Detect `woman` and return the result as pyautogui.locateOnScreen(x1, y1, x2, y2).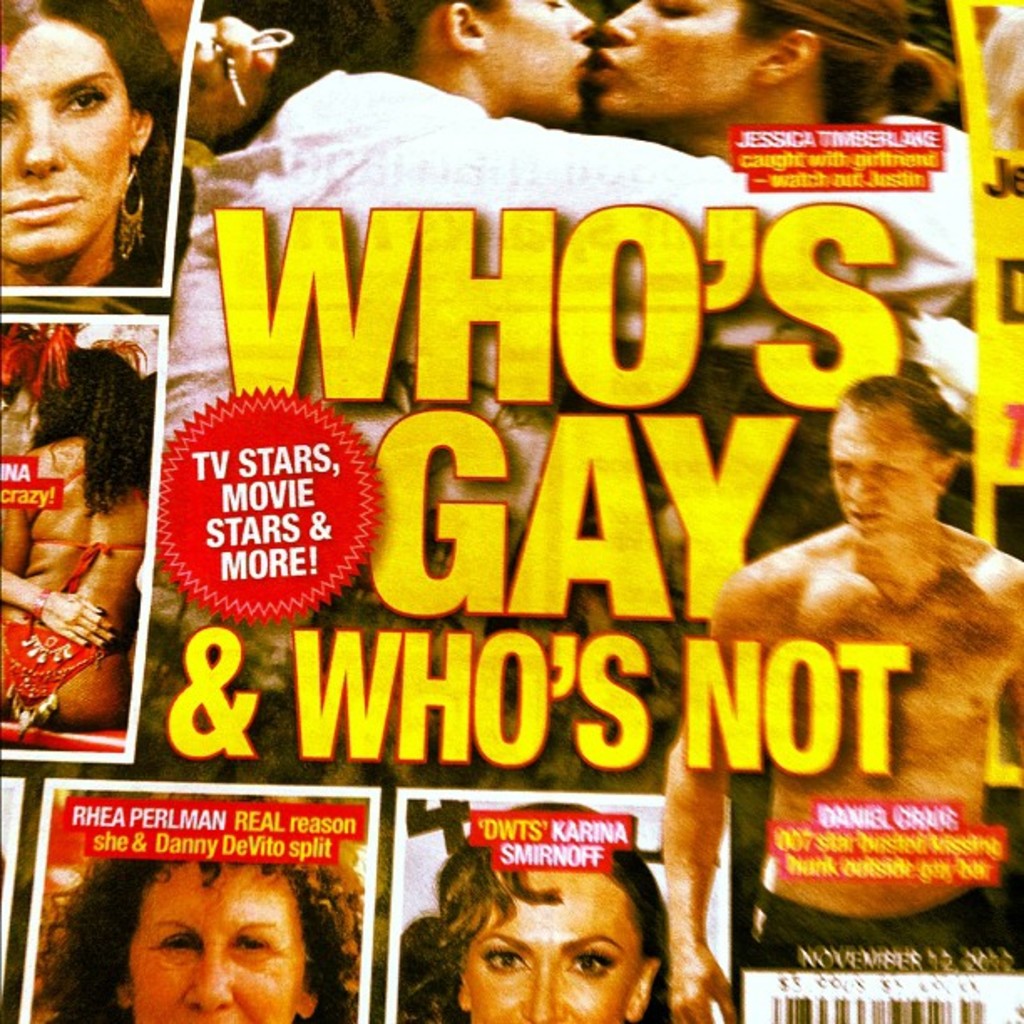
pyautogui.locateOnScreen(44, 832, 365, 1023).
